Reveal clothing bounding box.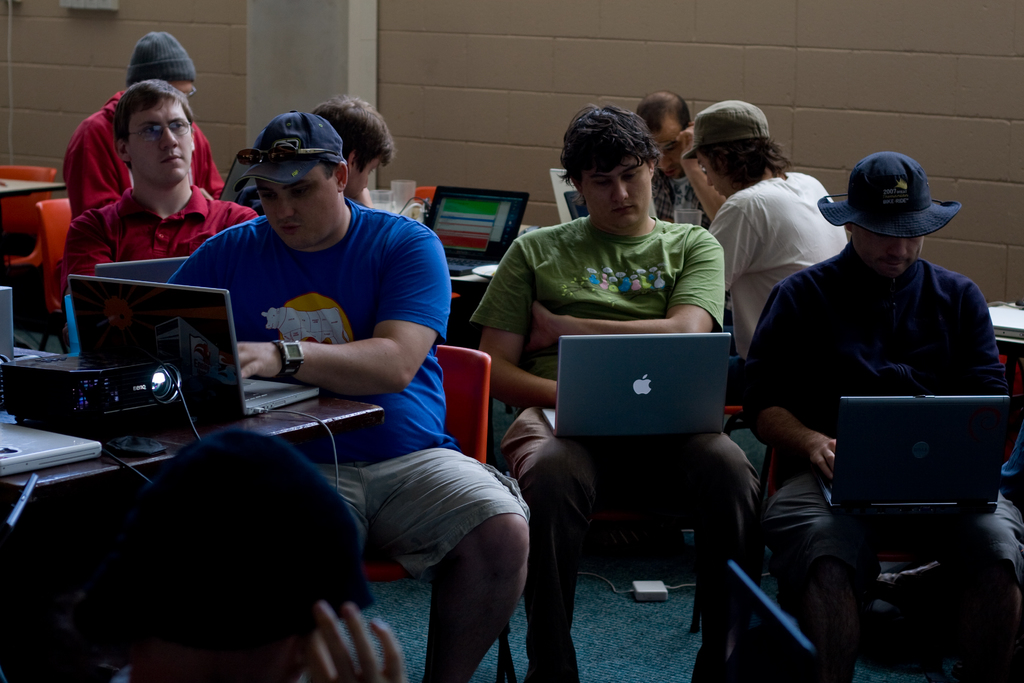
Revealed: rect(166, 195, 531, 585).
